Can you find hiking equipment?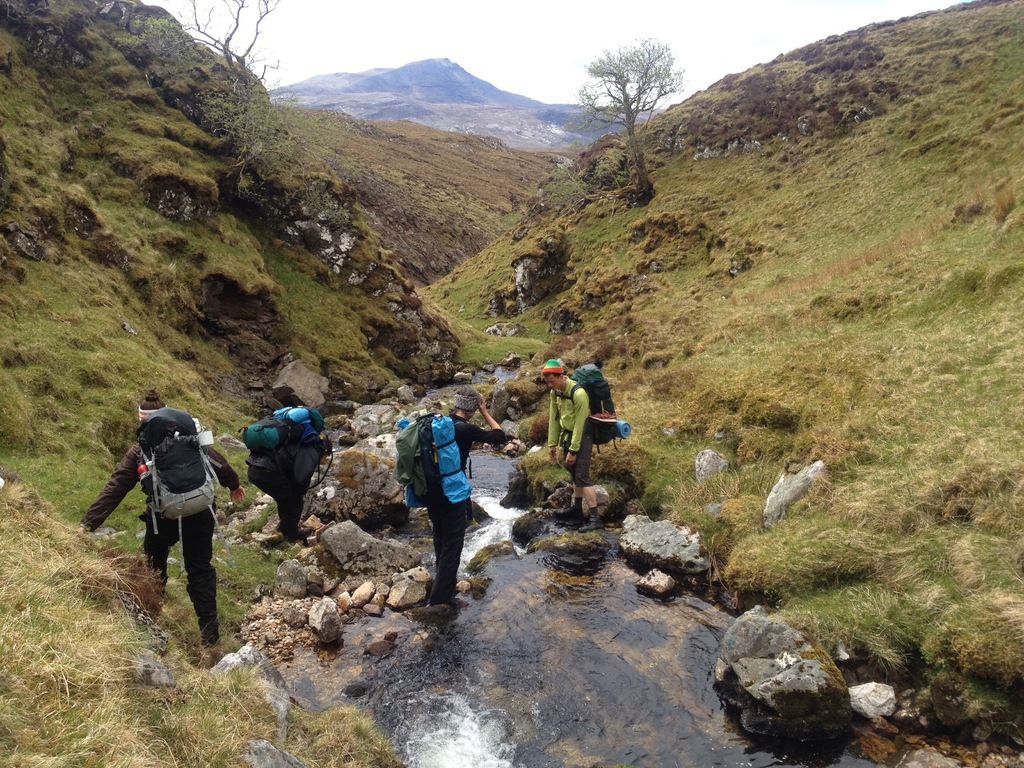
Yes, bounding box: (left=552, top=362, right=633, bottom=448).
